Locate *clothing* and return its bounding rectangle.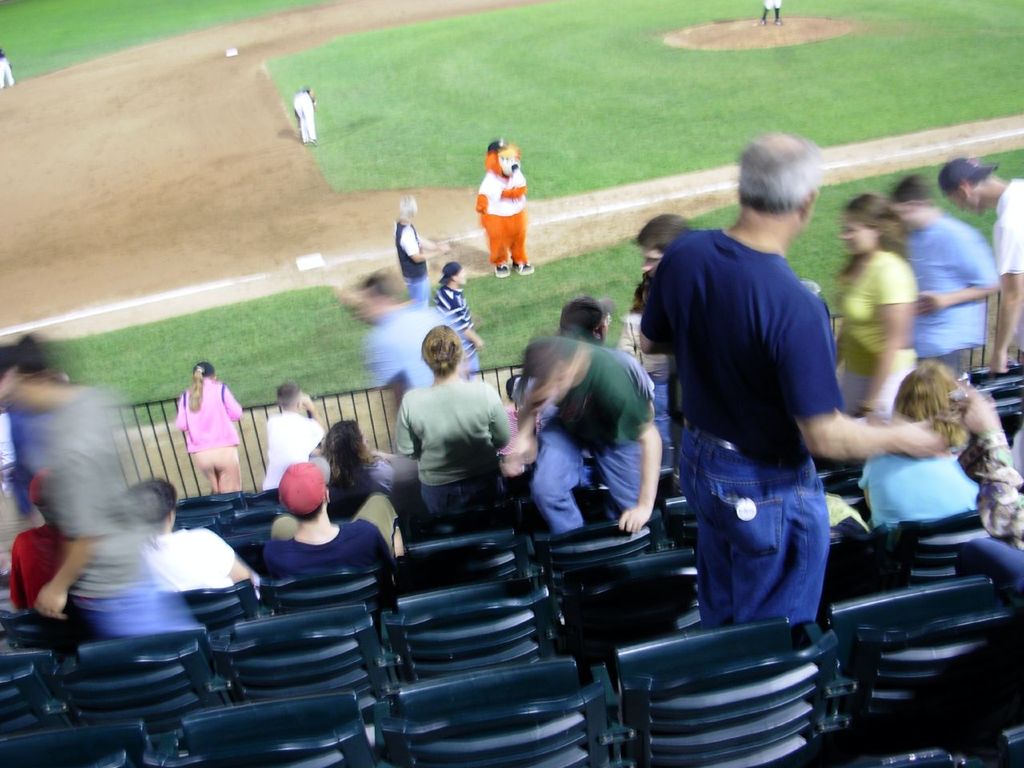
detection(978, 178, 1023, 284).
